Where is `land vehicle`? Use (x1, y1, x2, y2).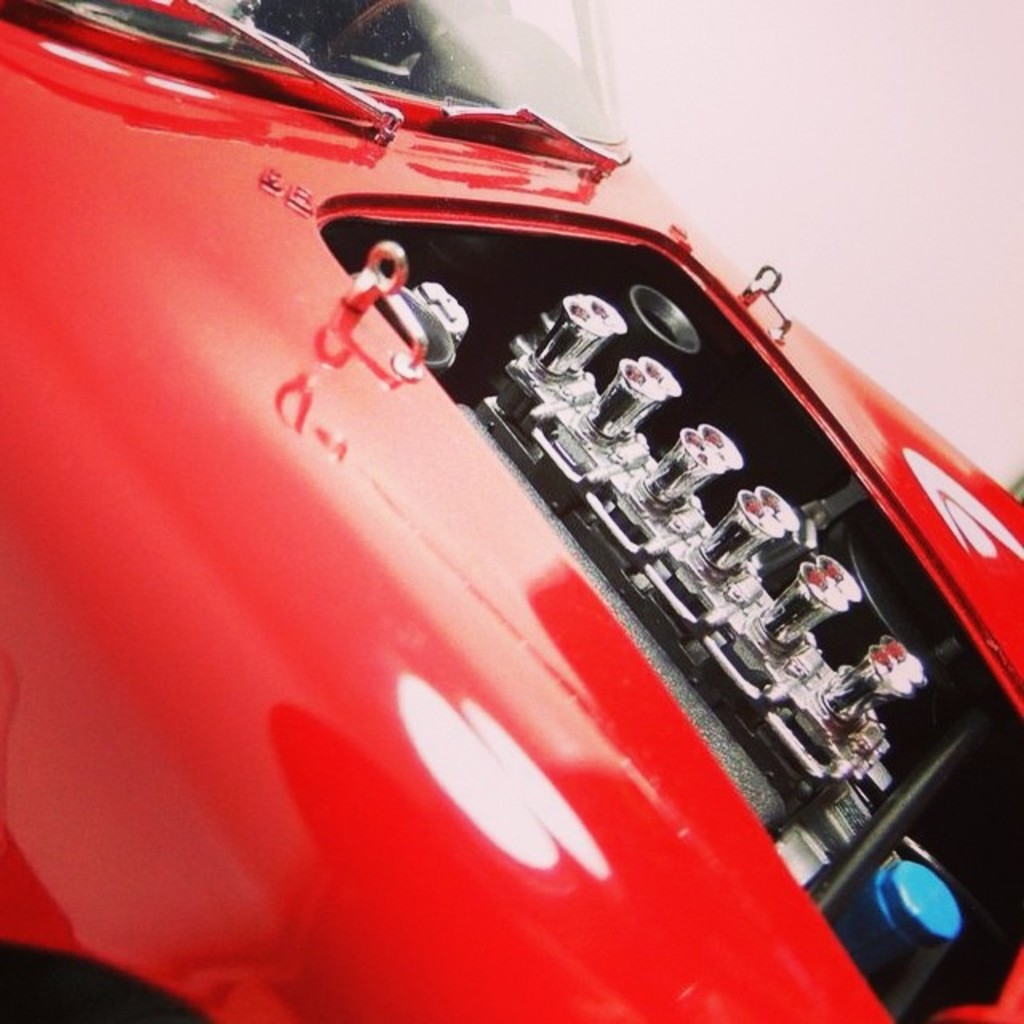
(0, 10, 1022, 1022).
